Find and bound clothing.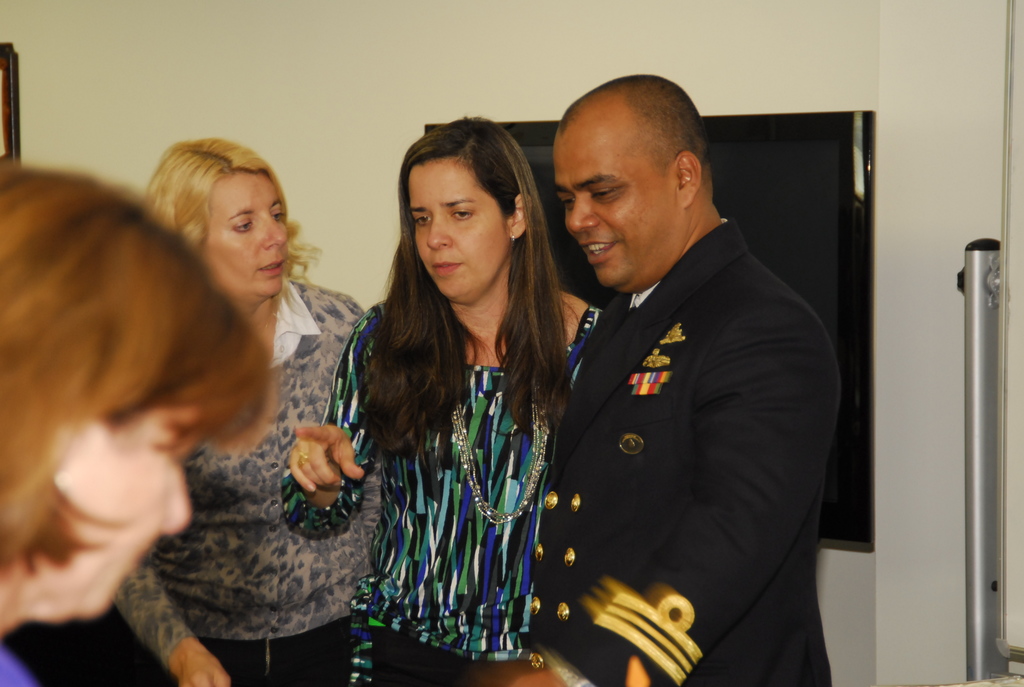
Bound: [112, 280, 383, 686].
